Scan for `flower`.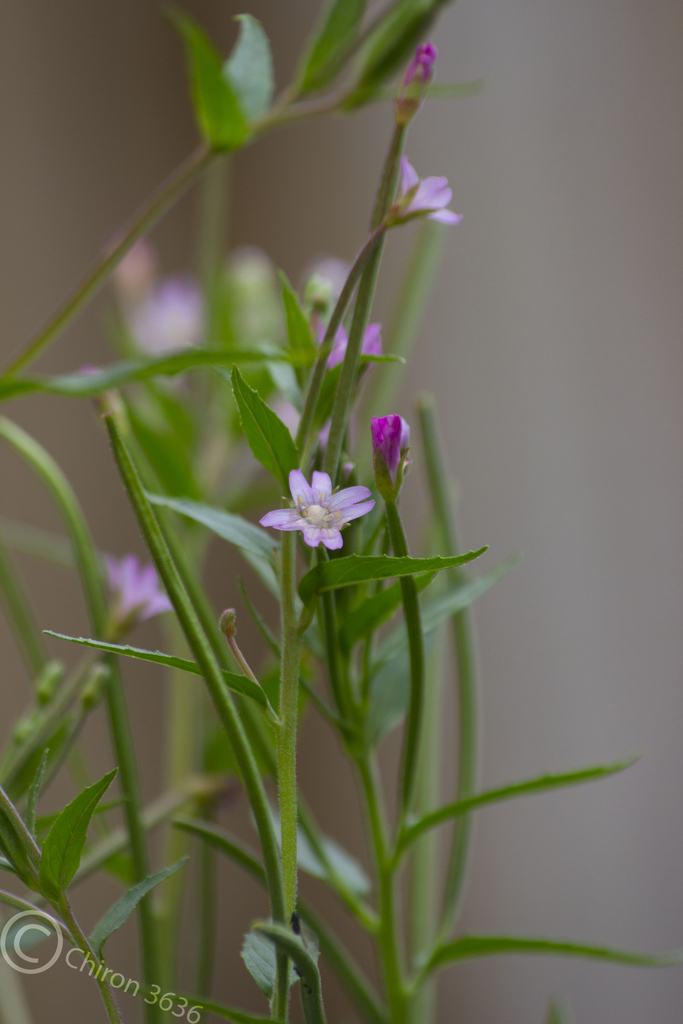
Scan result: bbox(124, 285, 200, 367).
